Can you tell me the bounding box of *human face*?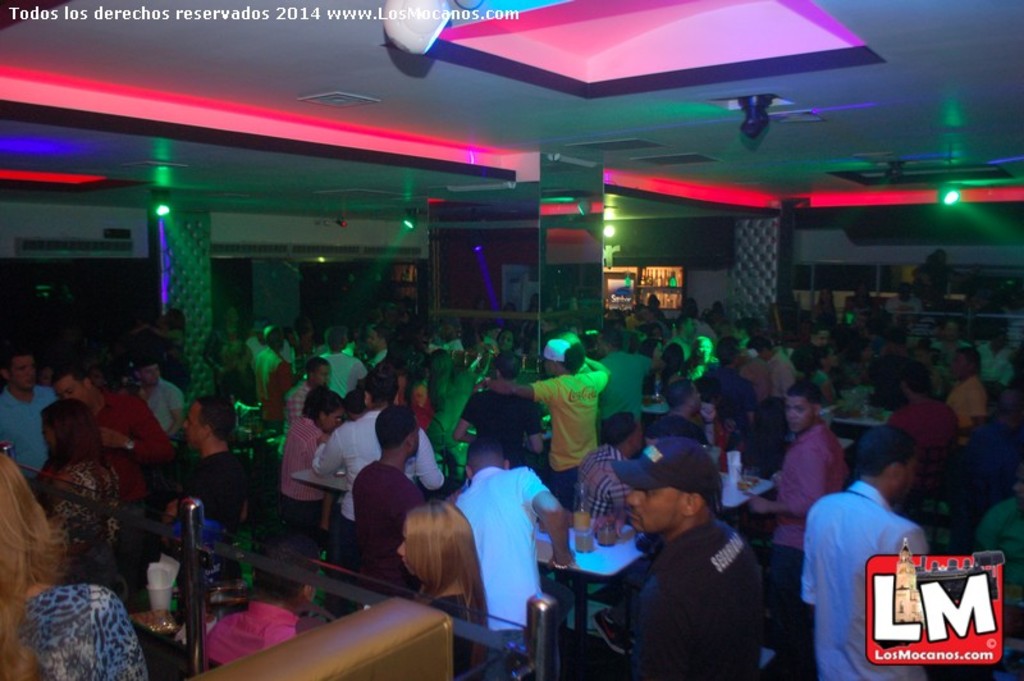
Rect(59, 376, 93, 412).
